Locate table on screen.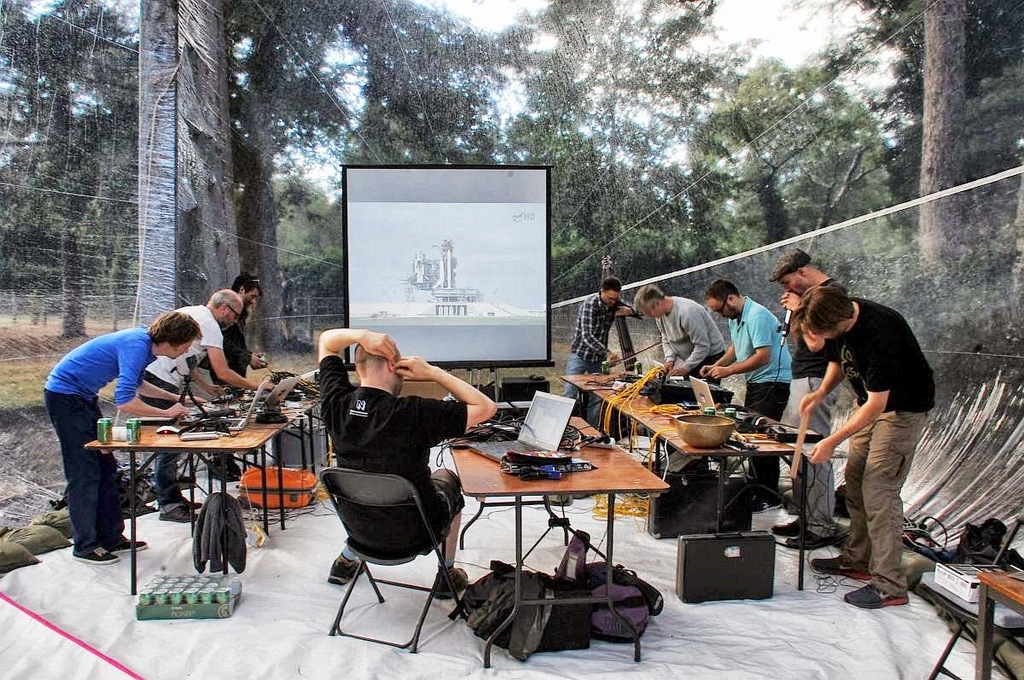
On screen at [78,405,315,564].
